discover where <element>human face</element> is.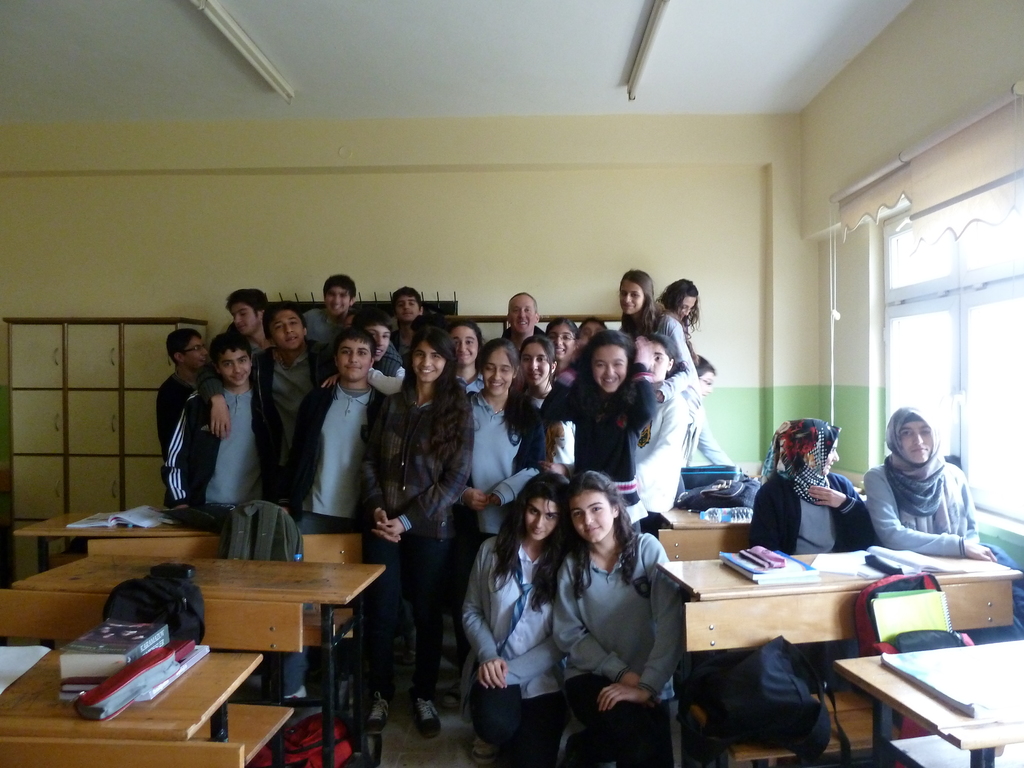
Discovered at pyautogui.locateOnScreen(648, 341, 675, 381).
